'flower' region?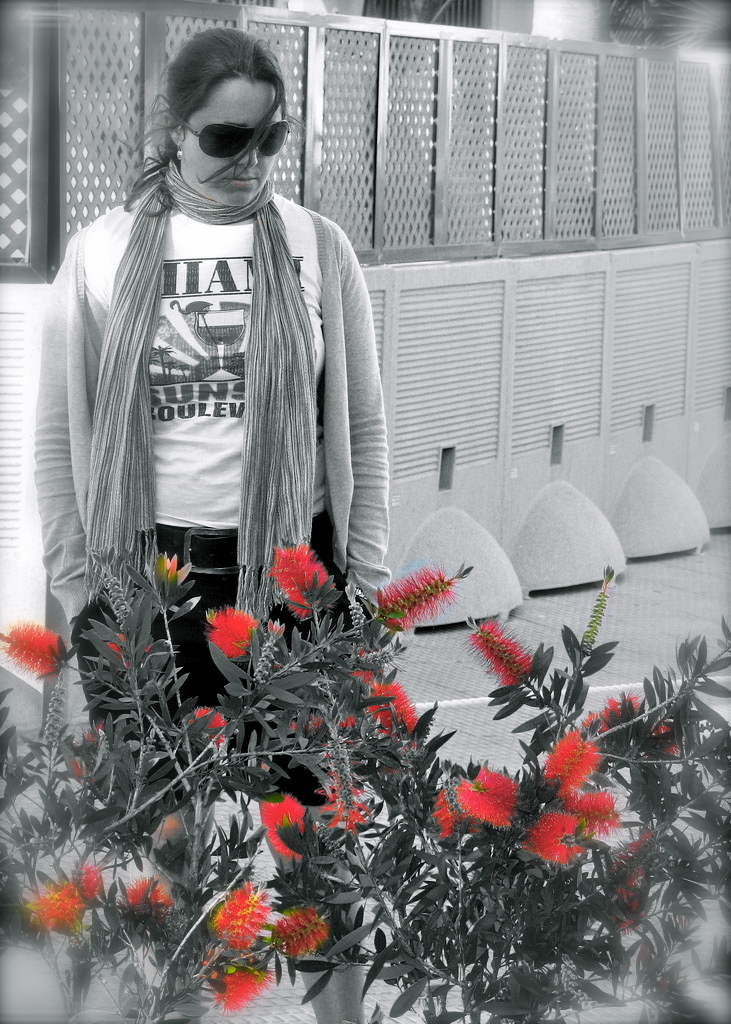
(516, 815, 588, 866)
